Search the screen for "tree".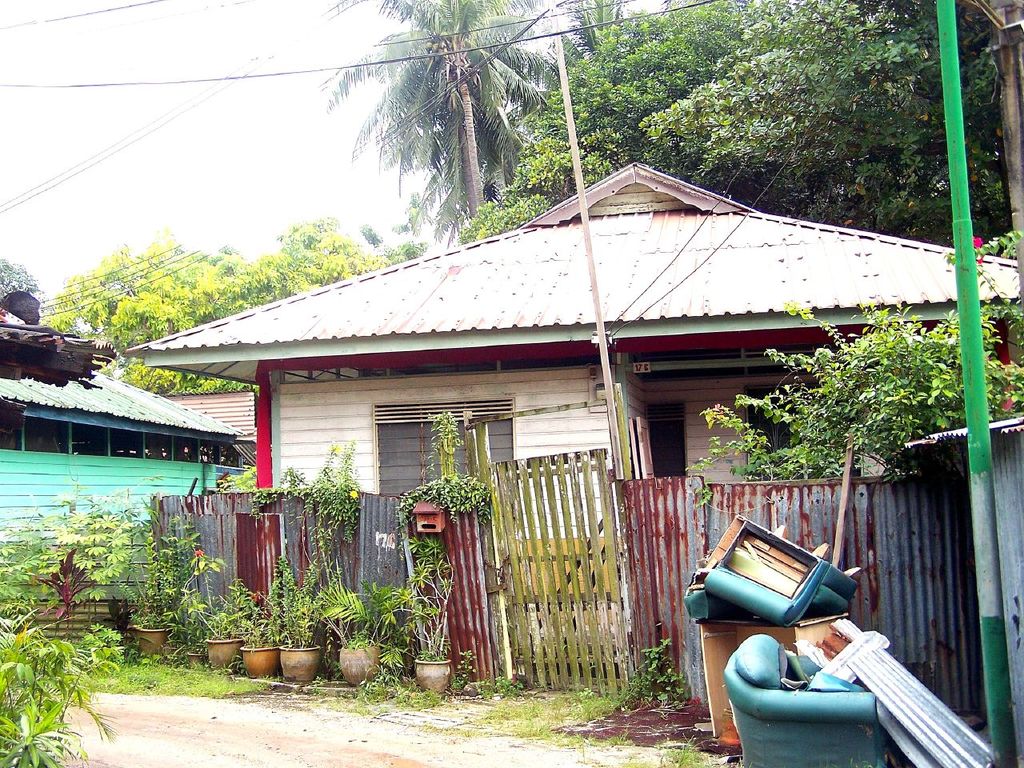
Found at [319,0,550,218].
